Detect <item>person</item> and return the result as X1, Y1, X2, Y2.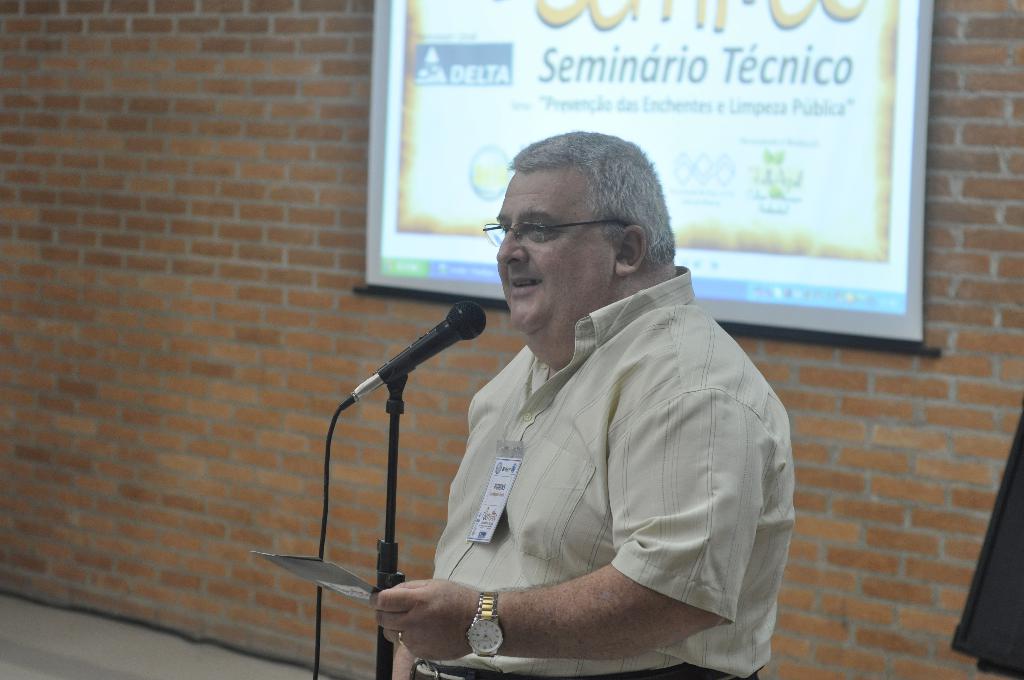
351, 130, 810, 676.
